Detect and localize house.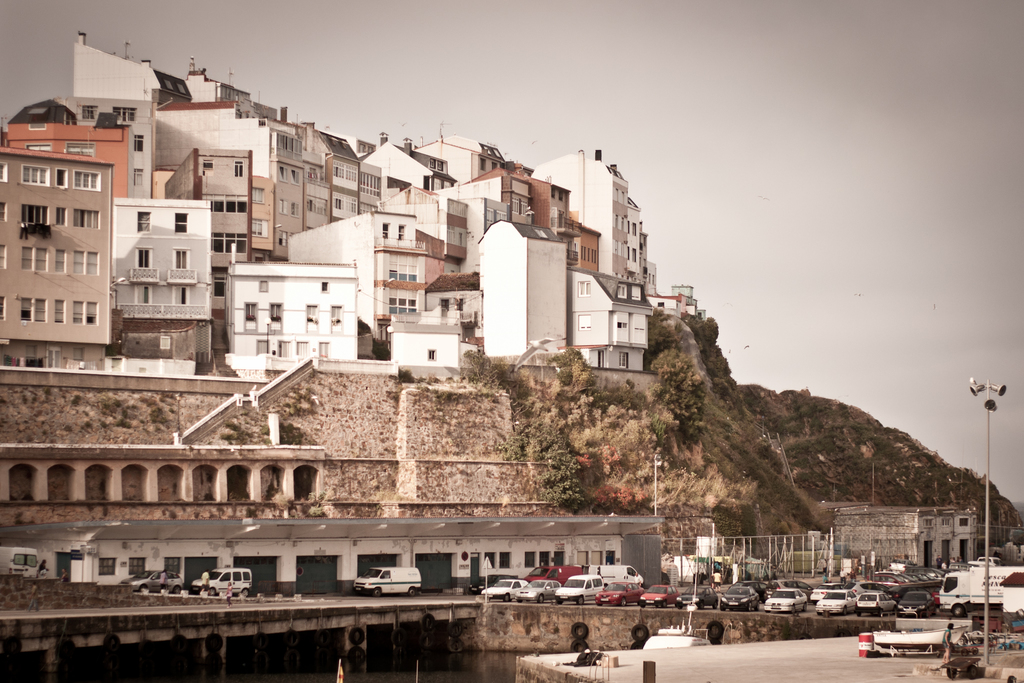
Localized at 284,209,428,345.
